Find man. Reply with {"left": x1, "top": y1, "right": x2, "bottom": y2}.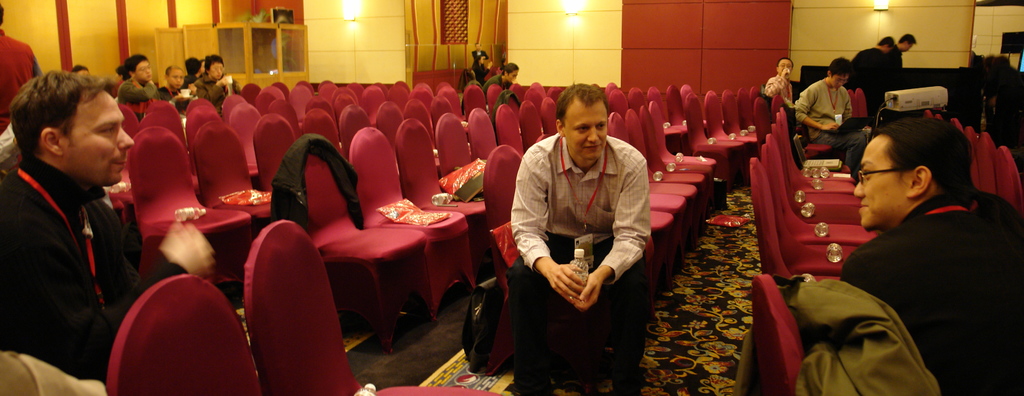
{"left": 481, "top": 60, "right": 517, "bottom": 110}.
